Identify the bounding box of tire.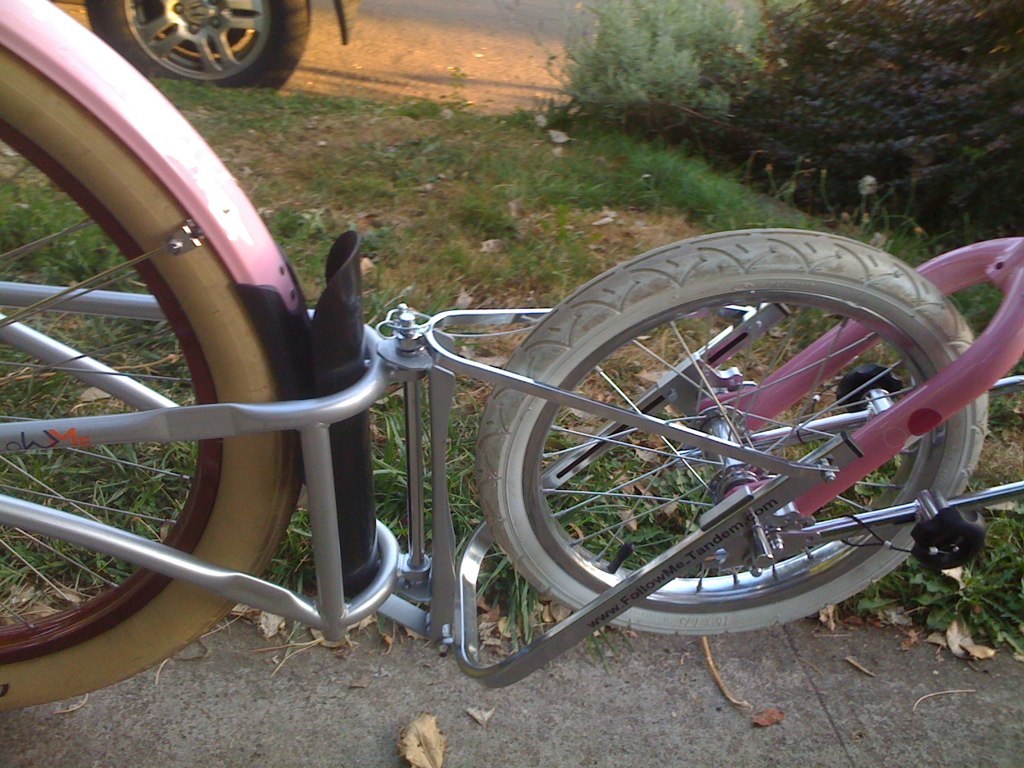
BBox(0, 41, 299, 713).
